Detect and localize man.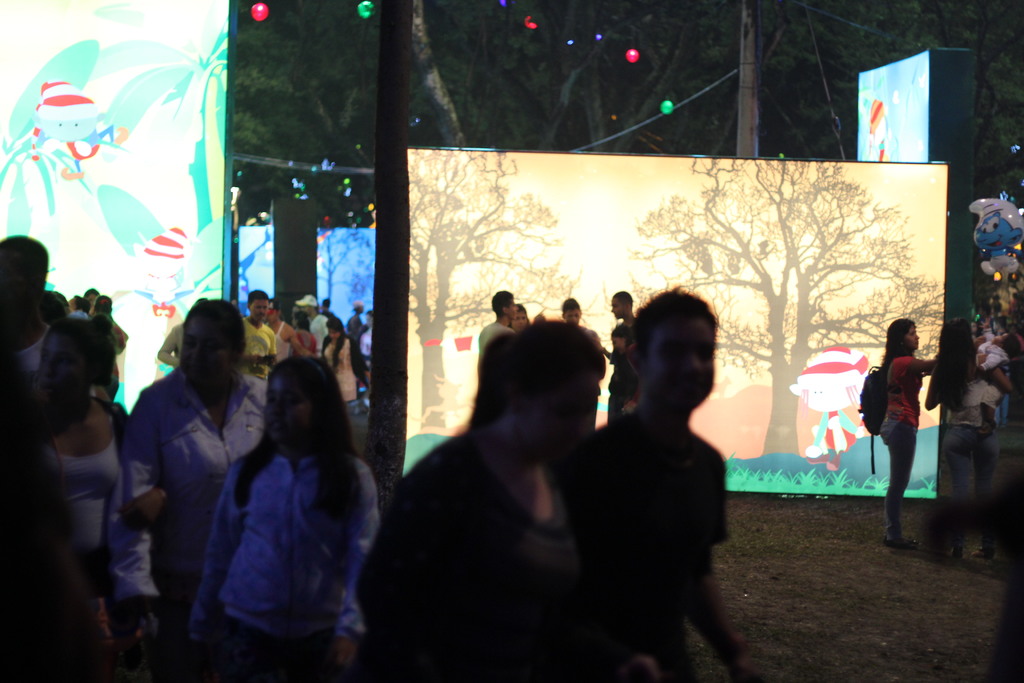
Localized at rect(563, 284, 773, 675).
